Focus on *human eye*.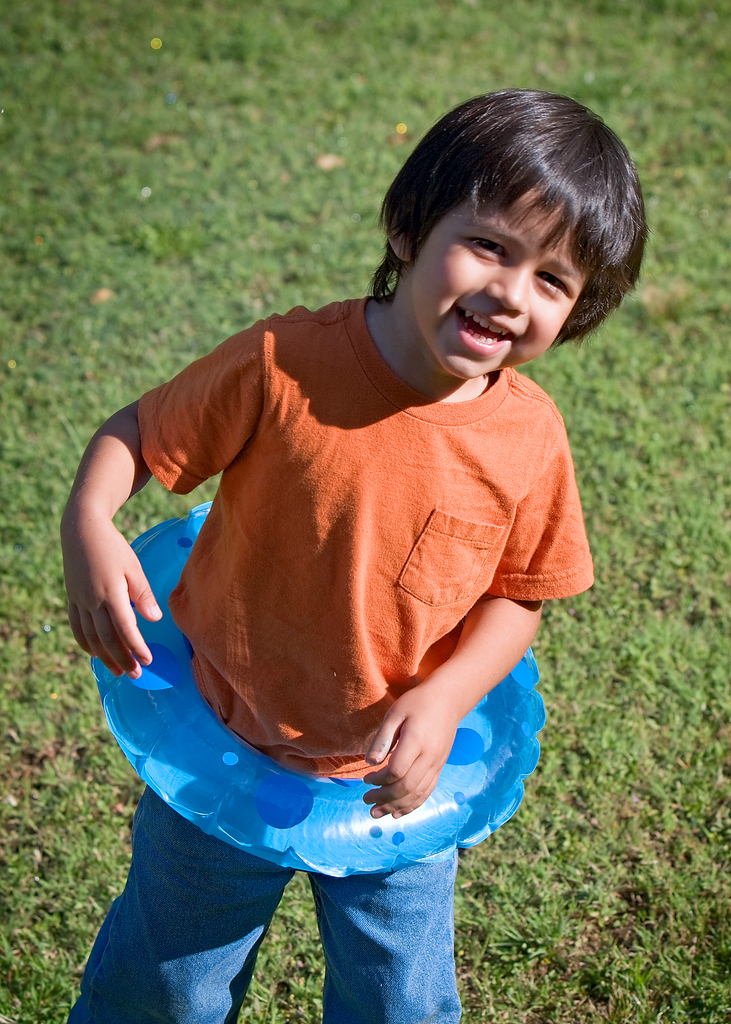
Focused at 534,269,573,301.
